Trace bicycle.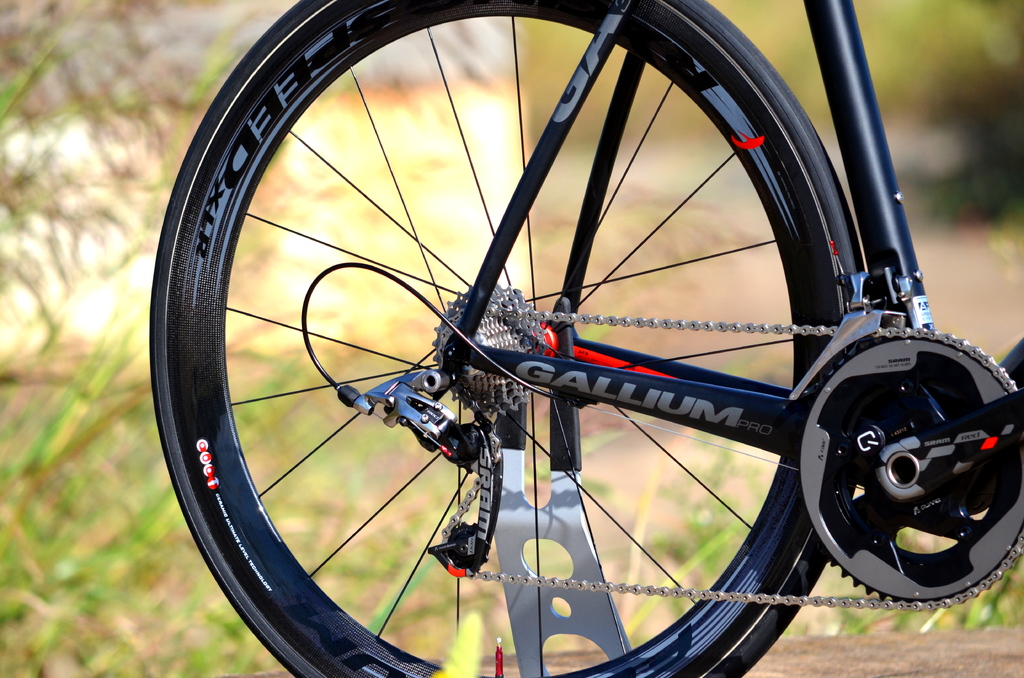
Traced to {"x1": 111, "y1": 0, "x2": 982, "y2": 677}.
